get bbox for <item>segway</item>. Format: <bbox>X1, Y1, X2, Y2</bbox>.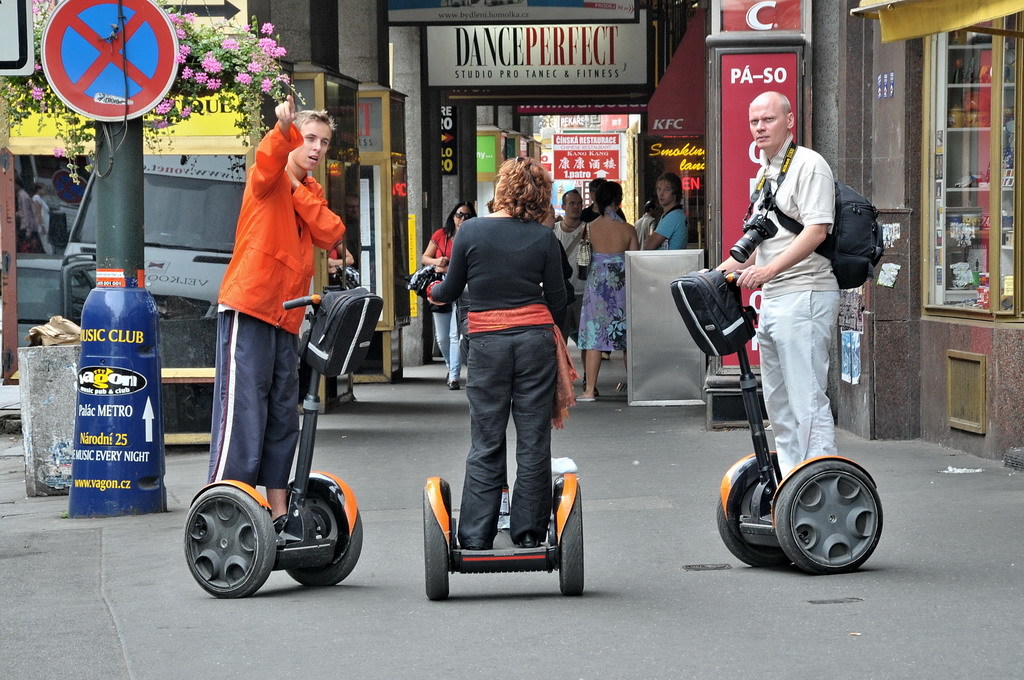
<bbox>400, 284, 587, 591</bbox>.
